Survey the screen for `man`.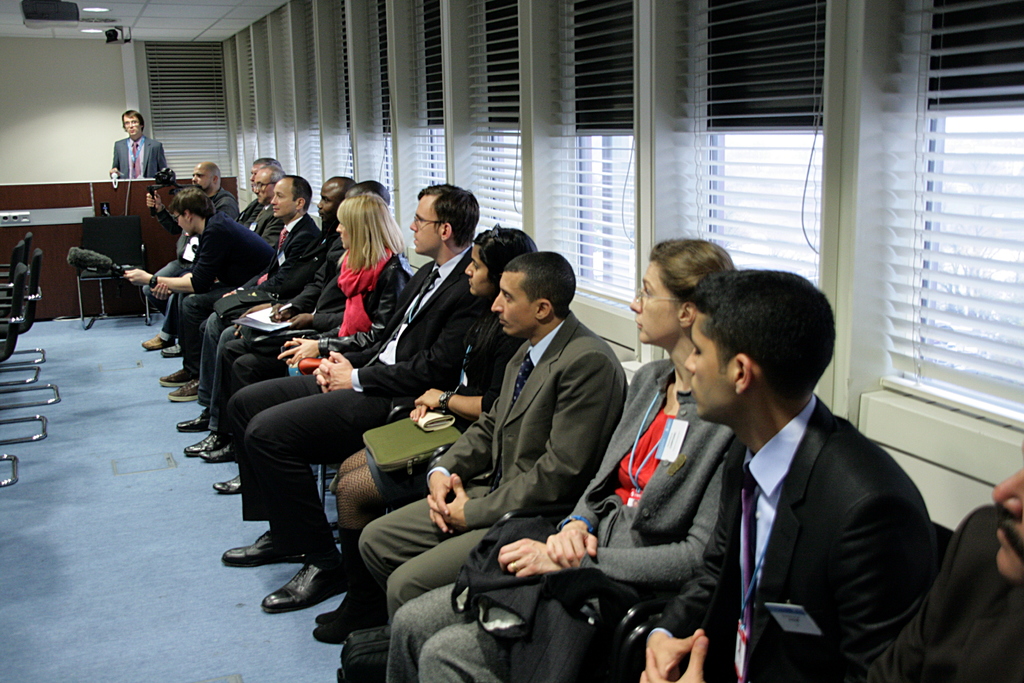
Survey found: pyautogui.locateOnScreen(354, 248, 627, 620).
